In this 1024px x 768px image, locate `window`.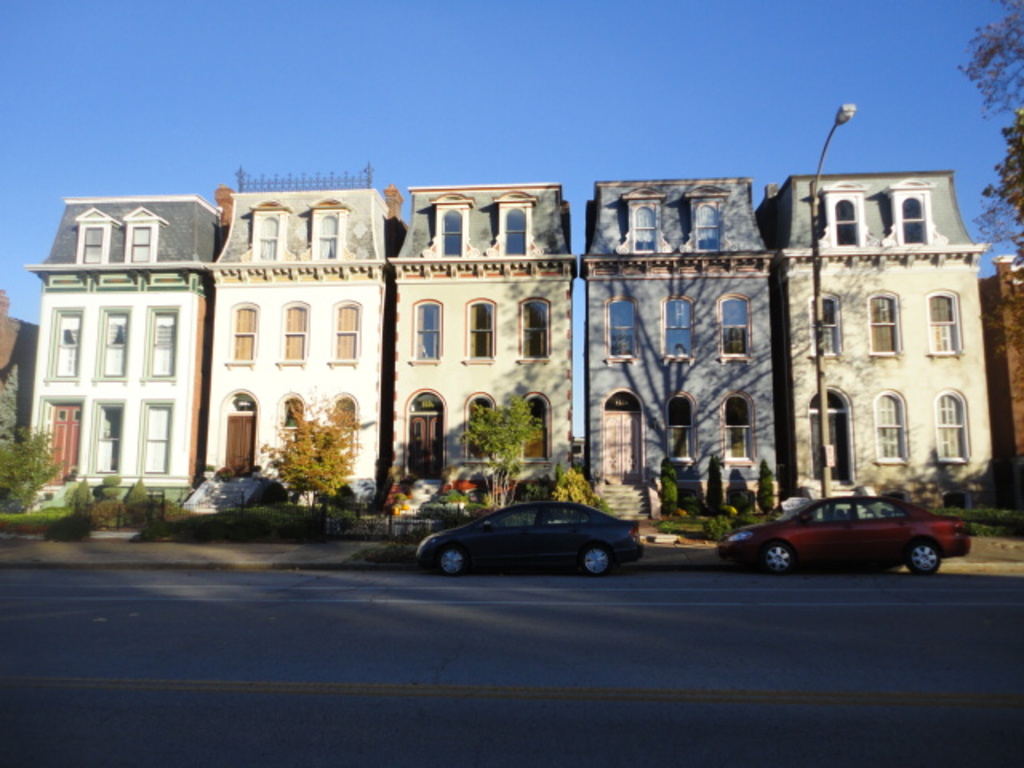
Bounding box: (491,187,539,258).
